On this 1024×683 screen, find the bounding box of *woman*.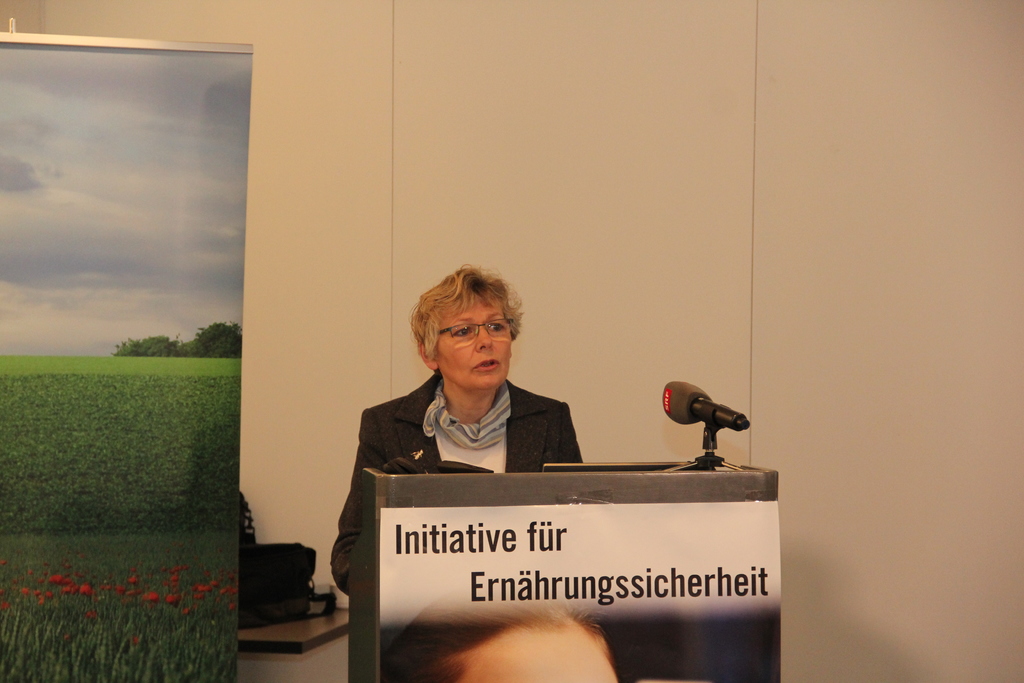
Bounding box: pyautogui.locateOnScreen(355, 276, 644, 612).
